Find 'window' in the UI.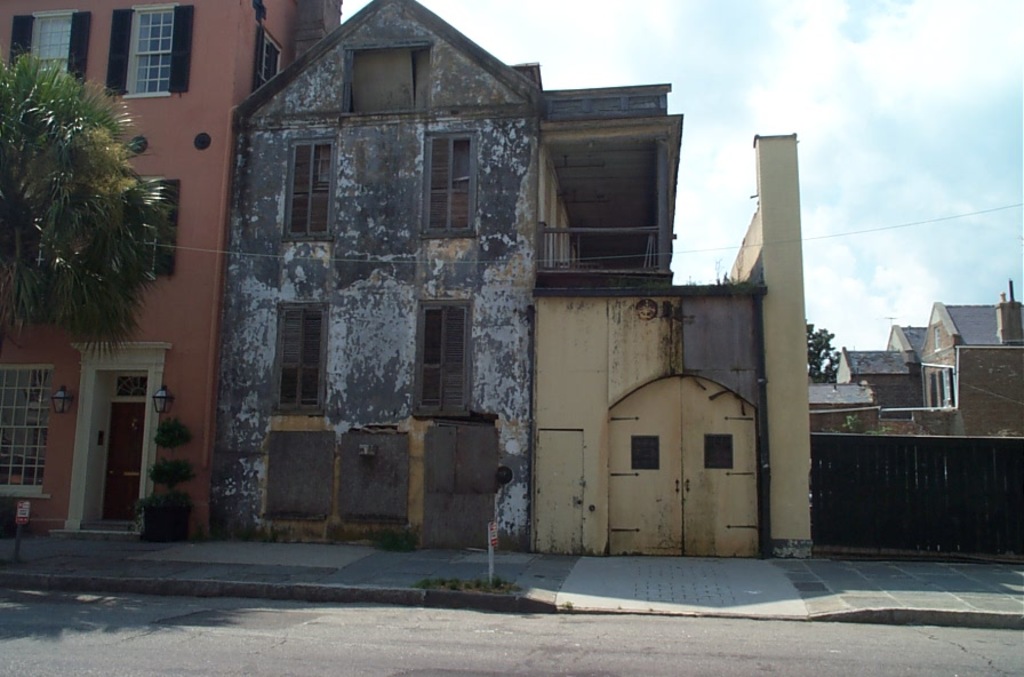
UI element at {"left": 632, "top": 438, "right": 659, "bottom": 472}.
